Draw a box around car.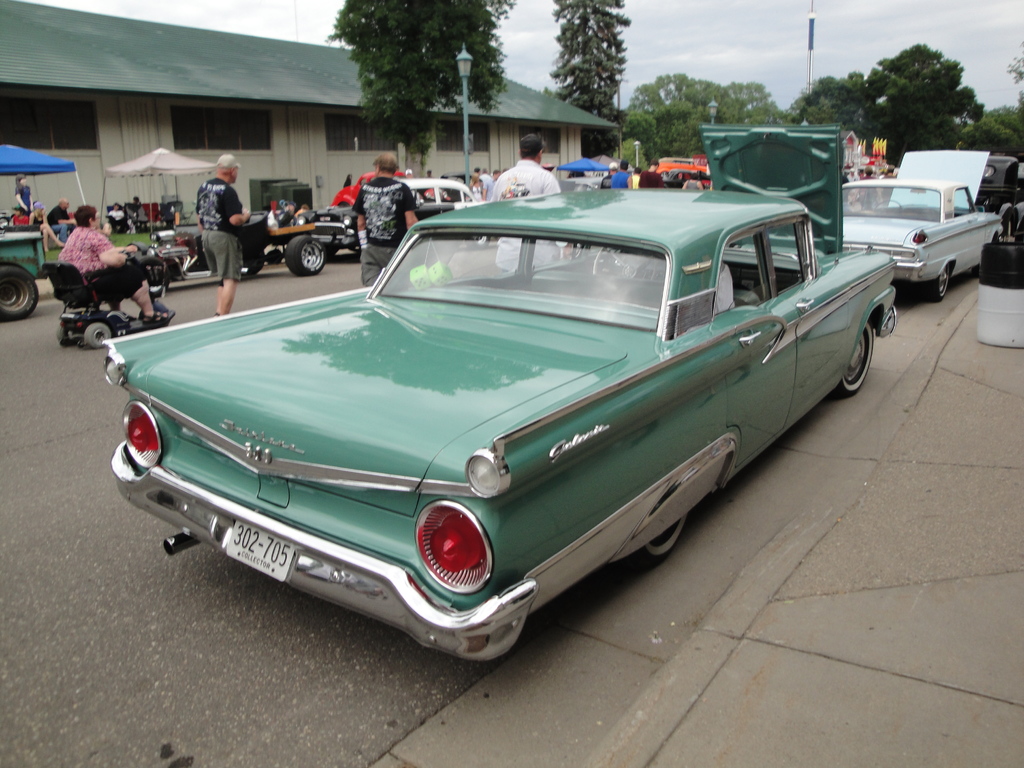
left=297, top=177, right=477, bottom=255.
